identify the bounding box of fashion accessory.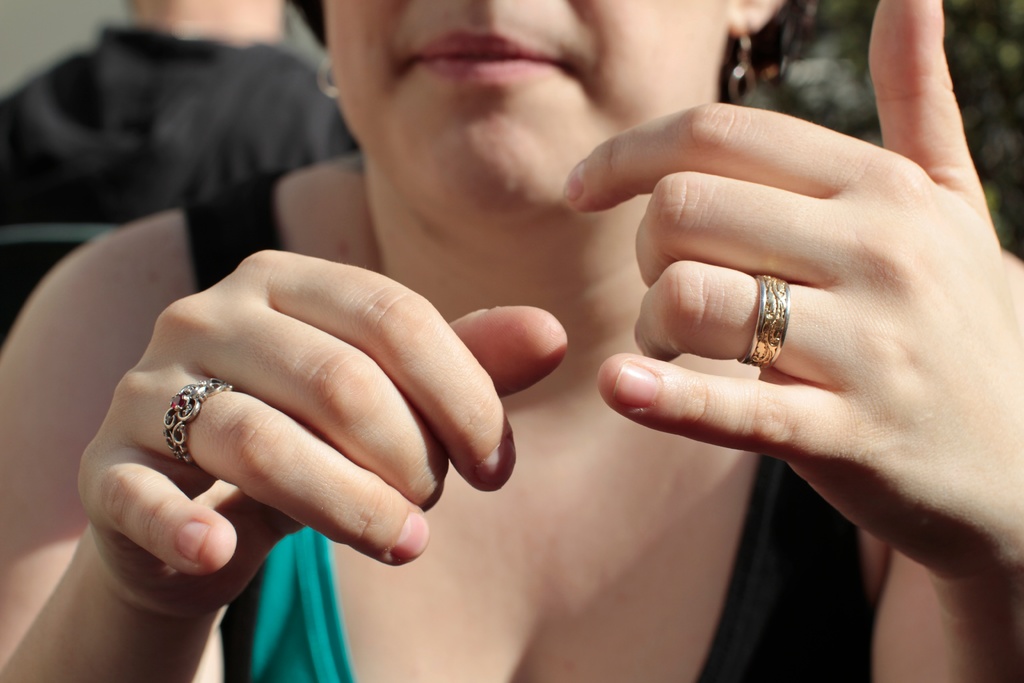
(729, 19, 755, 103).
